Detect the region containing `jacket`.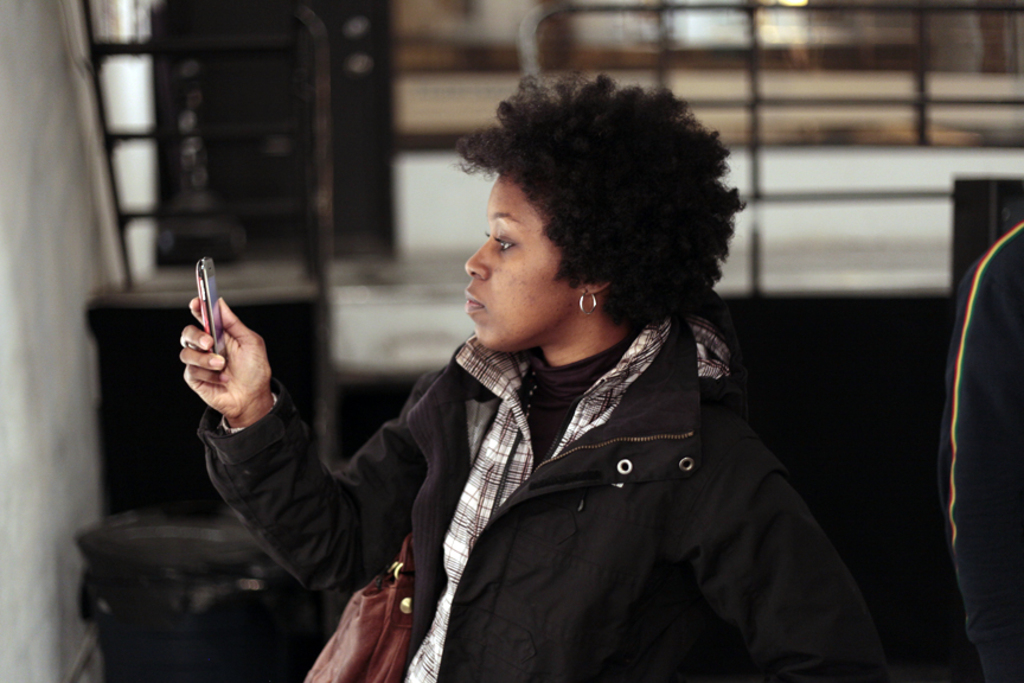
(197, 308, 892, 674).
